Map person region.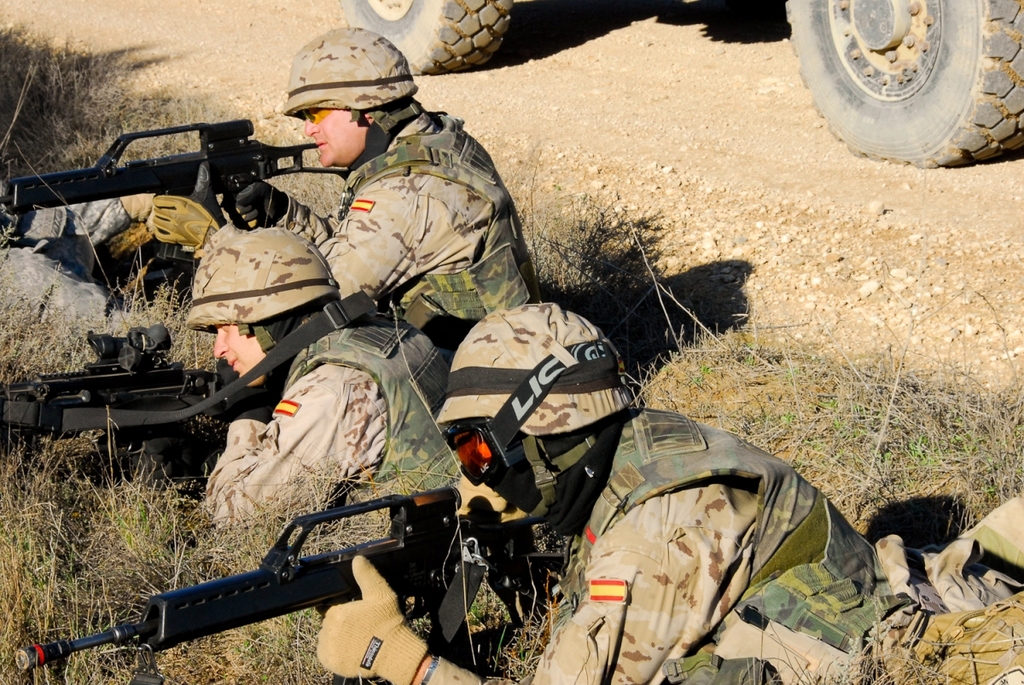
Mapped to bbox=(191, 230, 463, 549).
